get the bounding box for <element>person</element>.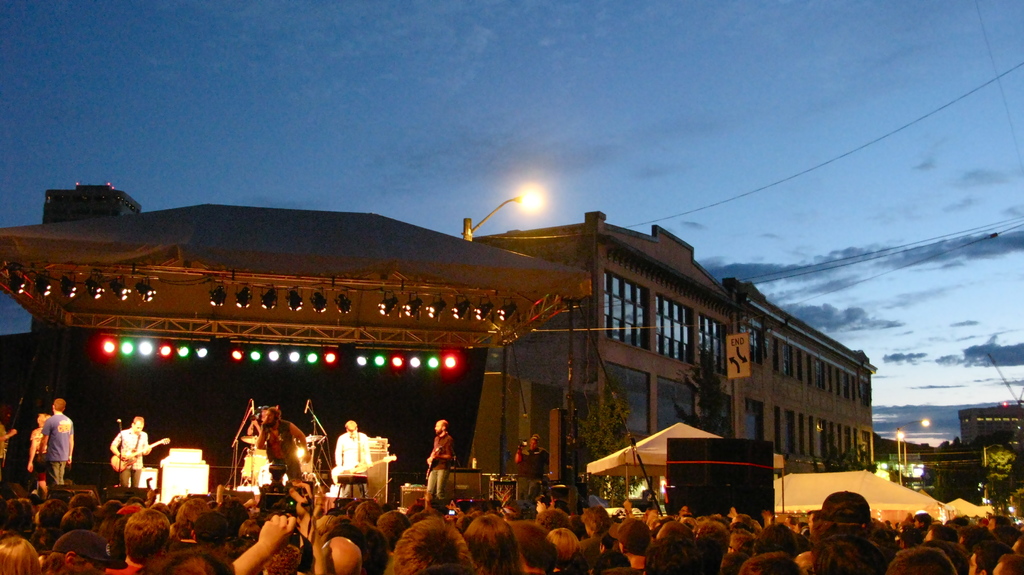
l=271, t=406, r=316, b=488.
